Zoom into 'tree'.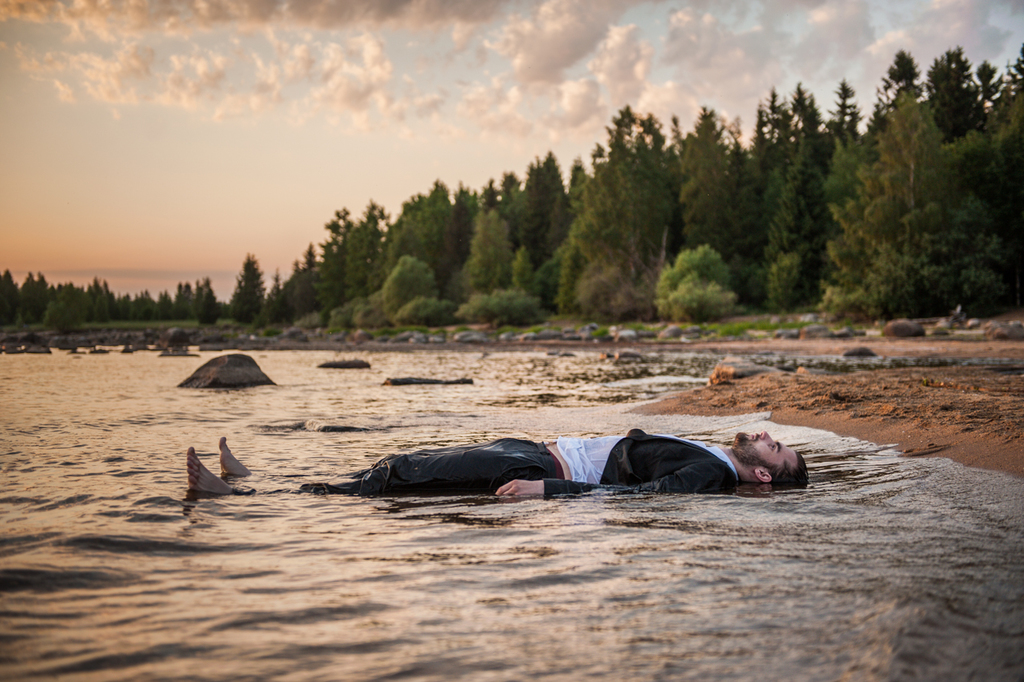
Zoom target: 814:57:862:147.
